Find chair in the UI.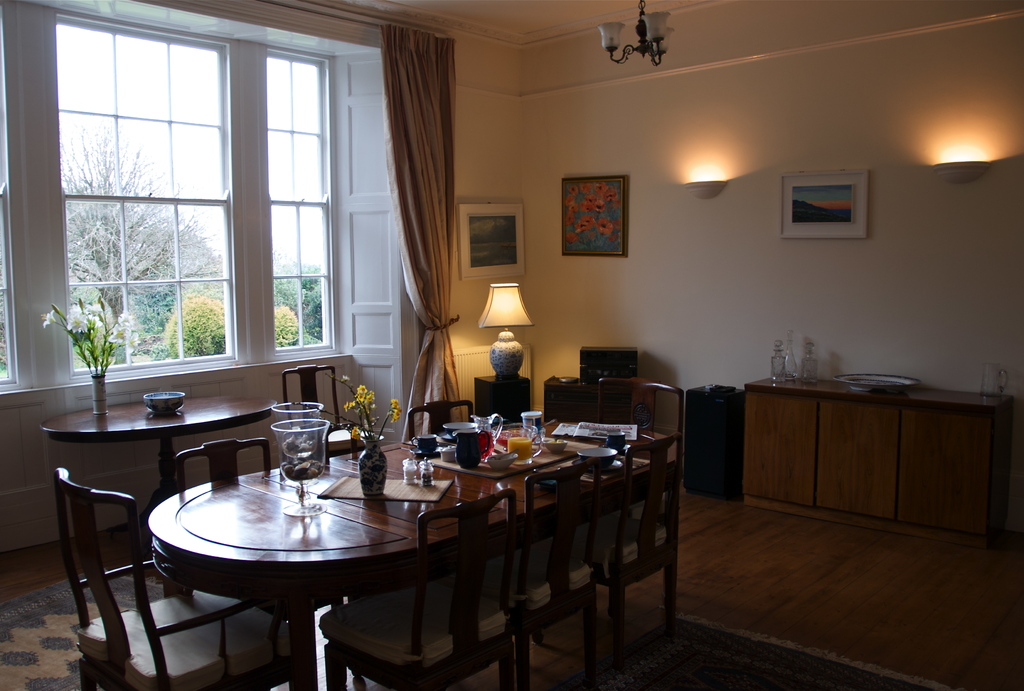
UI element at [56,466,312,690].
